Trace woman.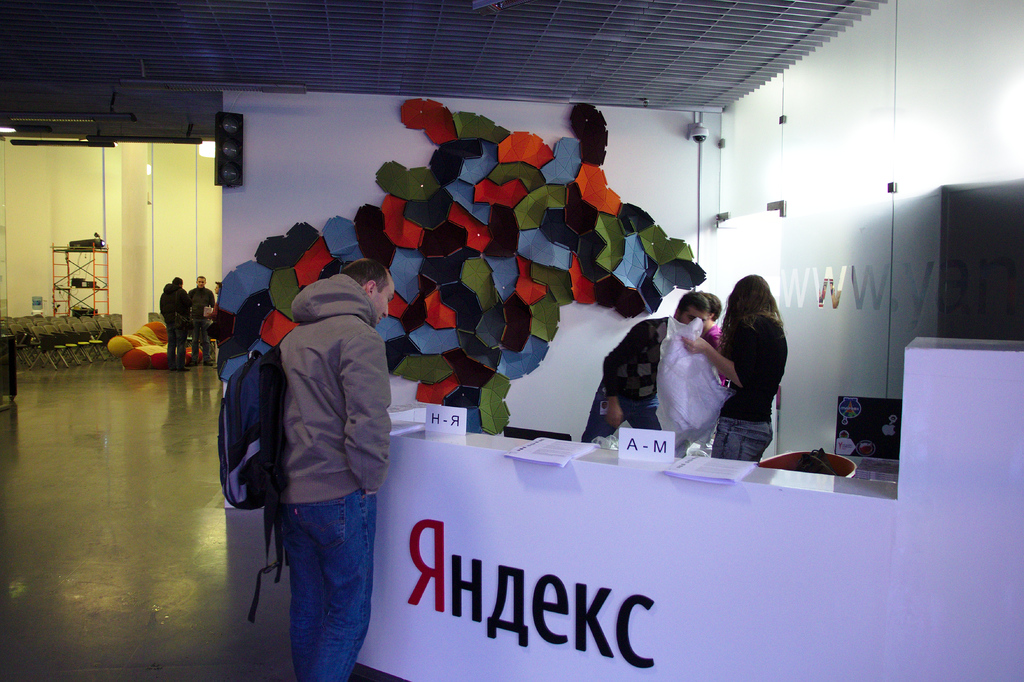
Traced to bbox=[708, 269, 805, 464].
